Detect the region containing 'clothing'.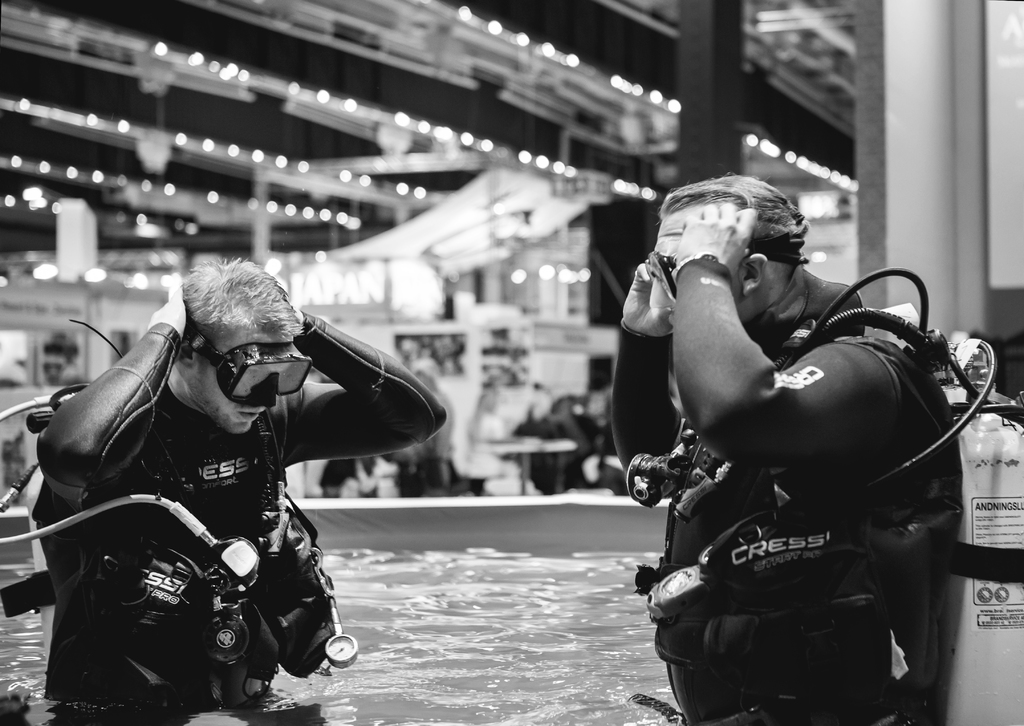
{"x1": 37, "y1": 304, "x2": 448, "y2": 718}.
